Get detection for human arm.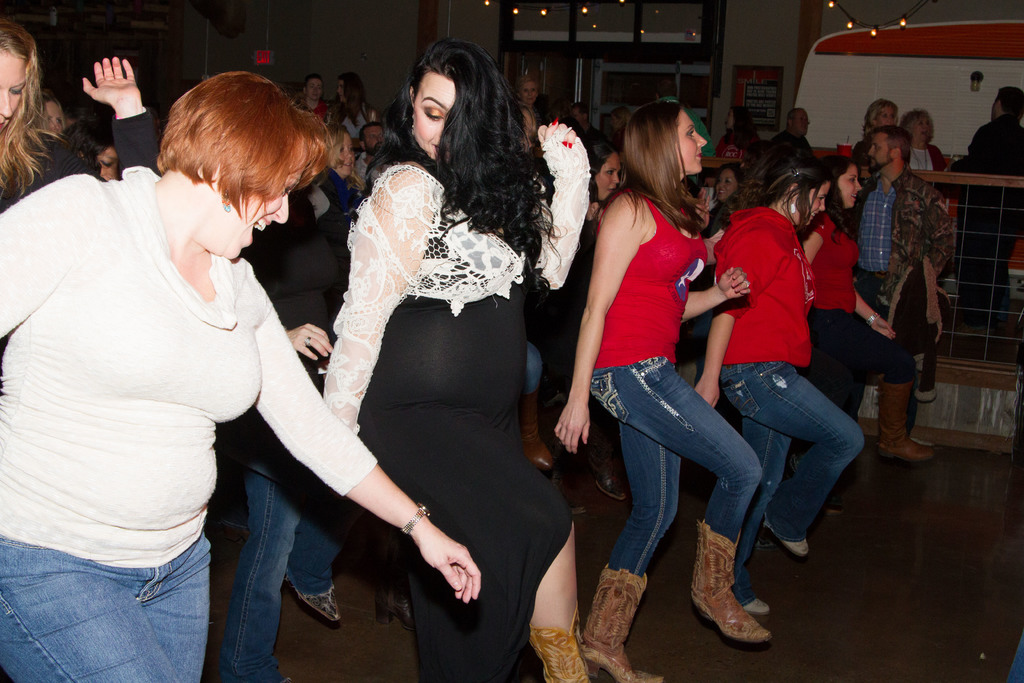
Detection: region(319, 165, 436, 437).
